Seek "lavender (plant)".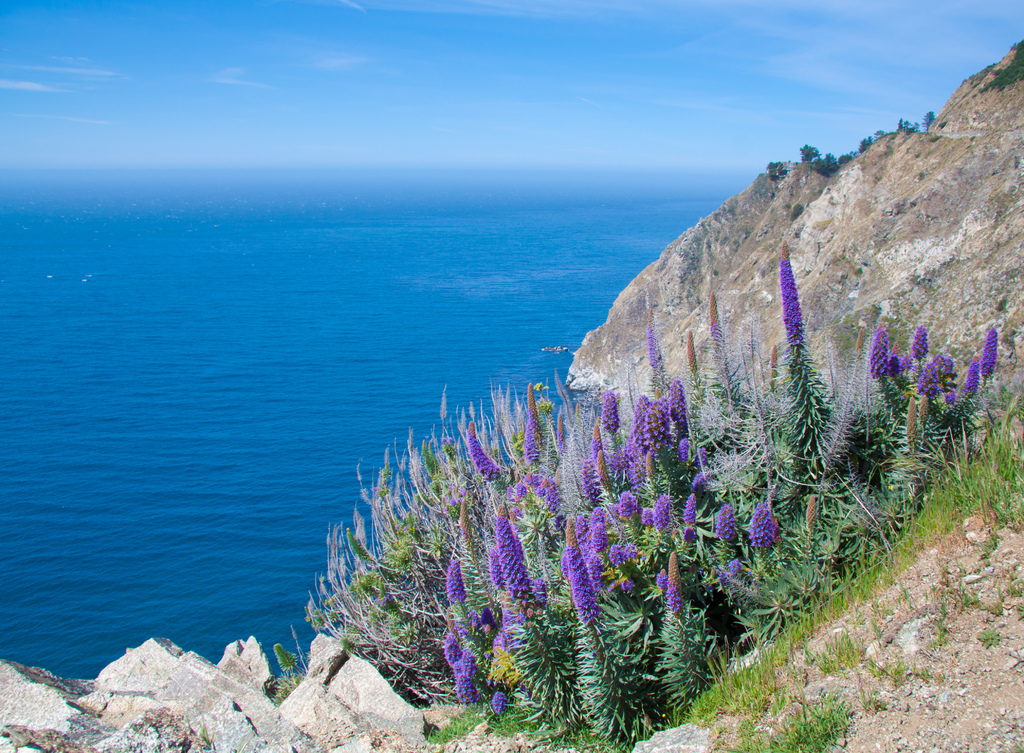
pyautogui.locateOnScreen(614, 487, 634, 526).
